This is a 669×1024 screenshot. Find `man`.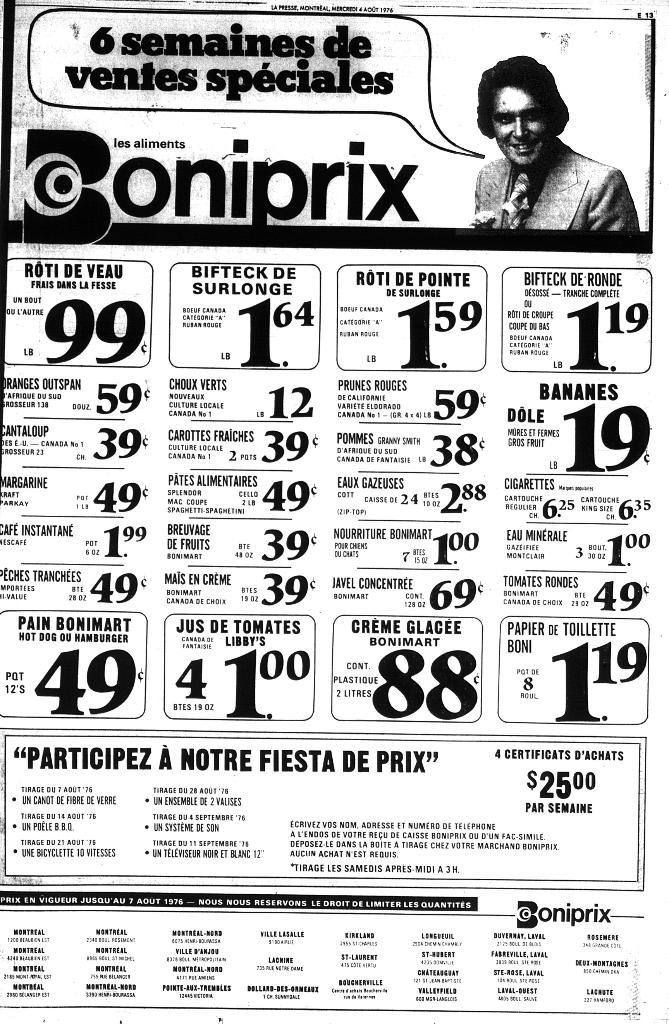
Bounding box: region(457, 51, 638, 234).
